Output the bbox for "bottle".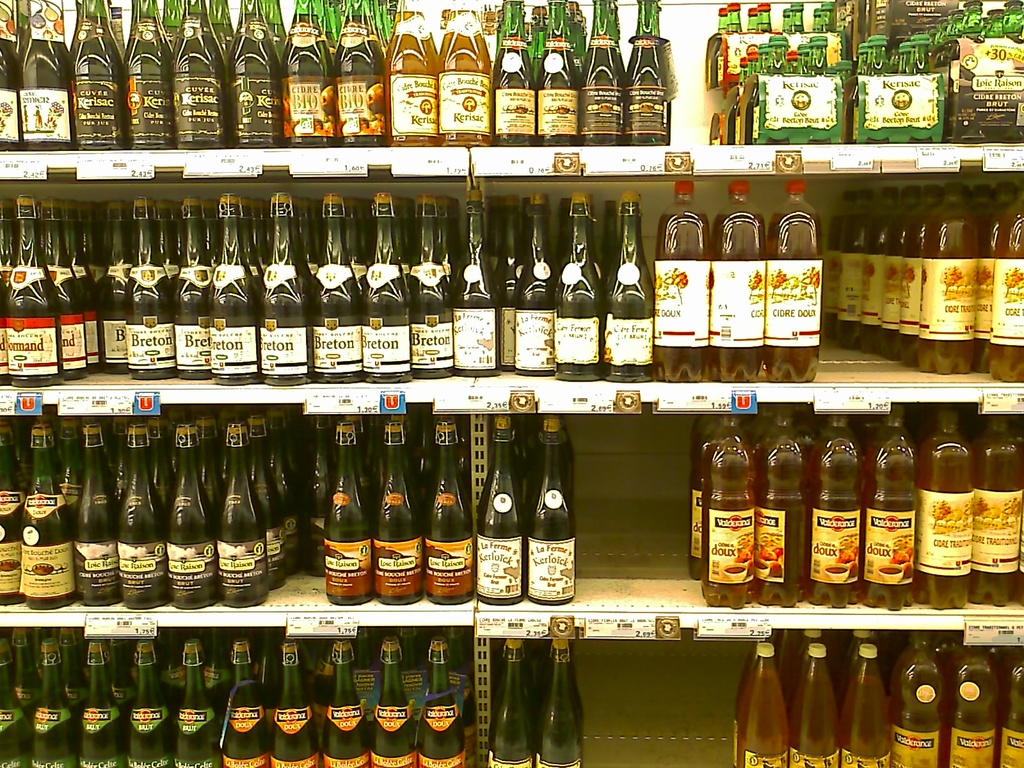
(x1=268, y1=641, x2=316, y2=767).
